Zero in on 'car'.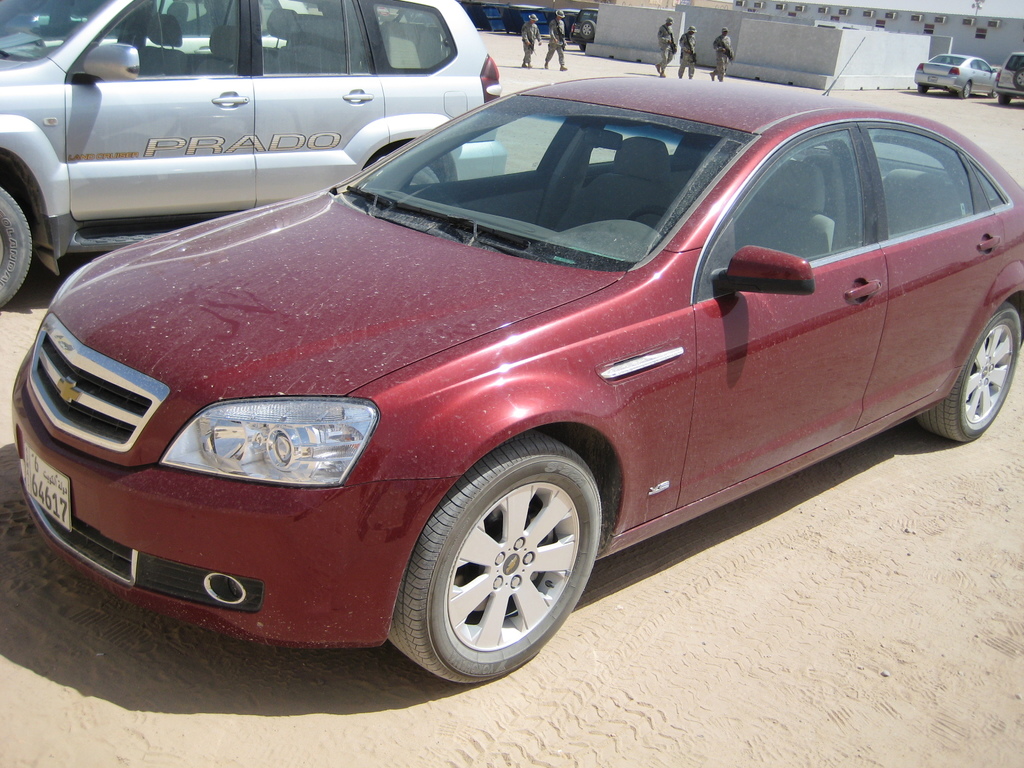
Zeroed in: 912:56:1001:100.
